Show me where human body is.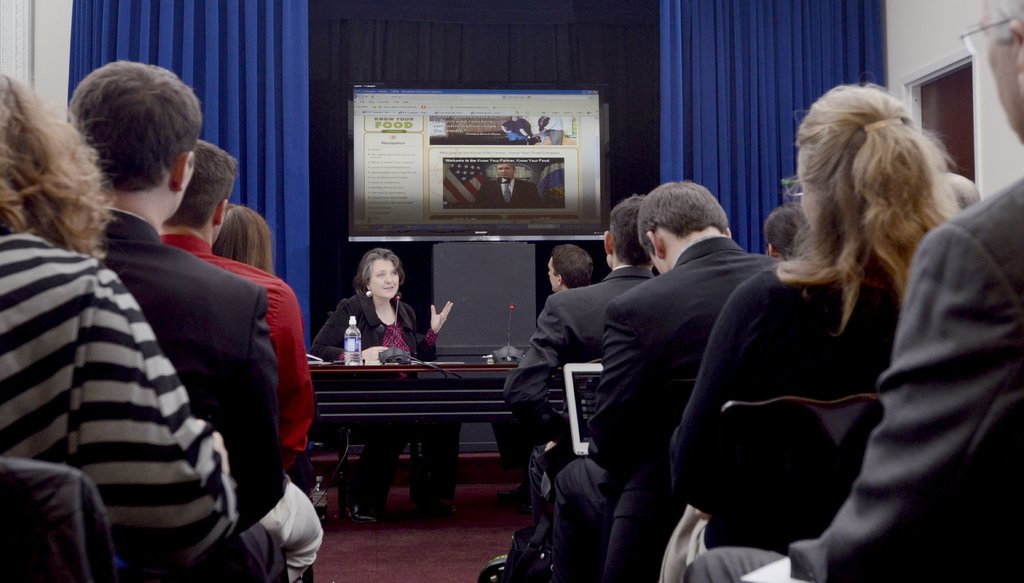
human body is at 160:140:311:476.
